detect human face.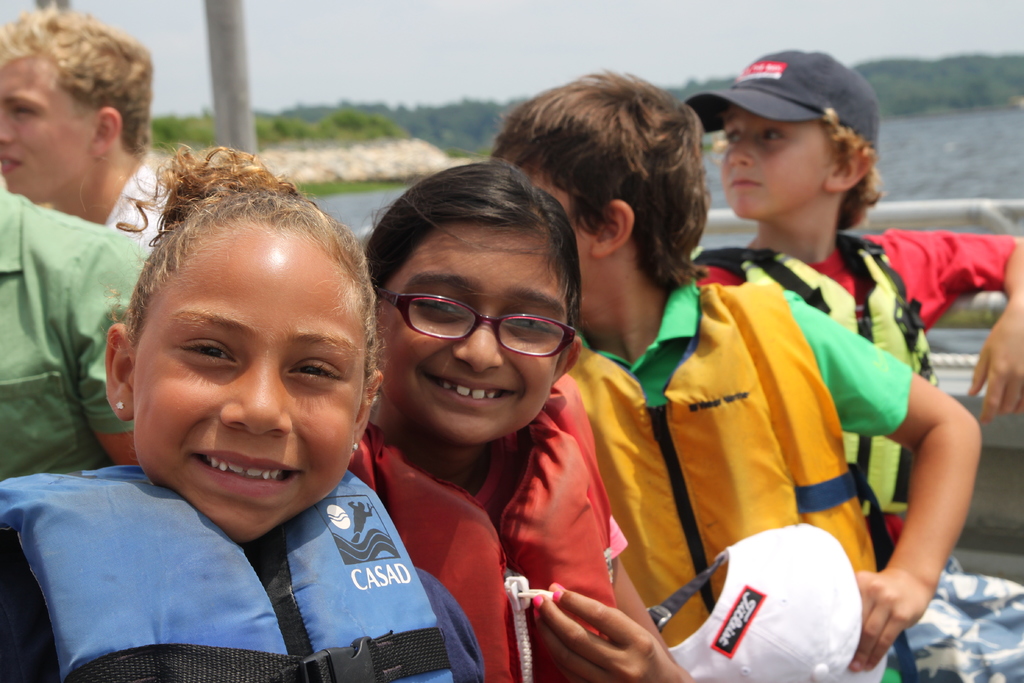
Detected at <box>136,223,364,539</box>.
